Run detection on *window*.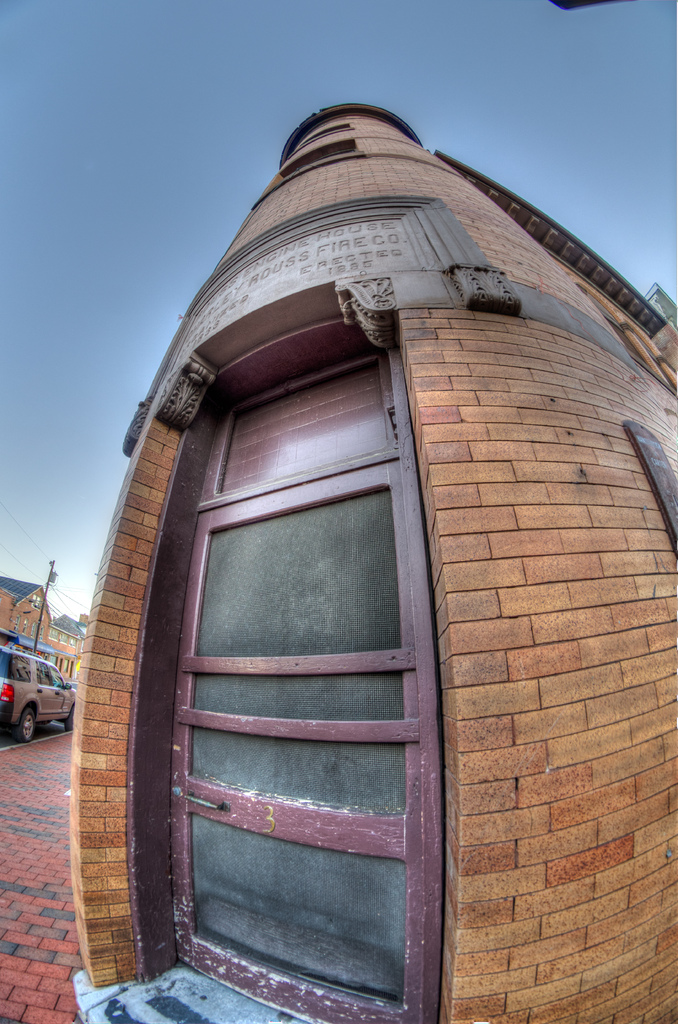
Result: (259, 135, 365, 200).
